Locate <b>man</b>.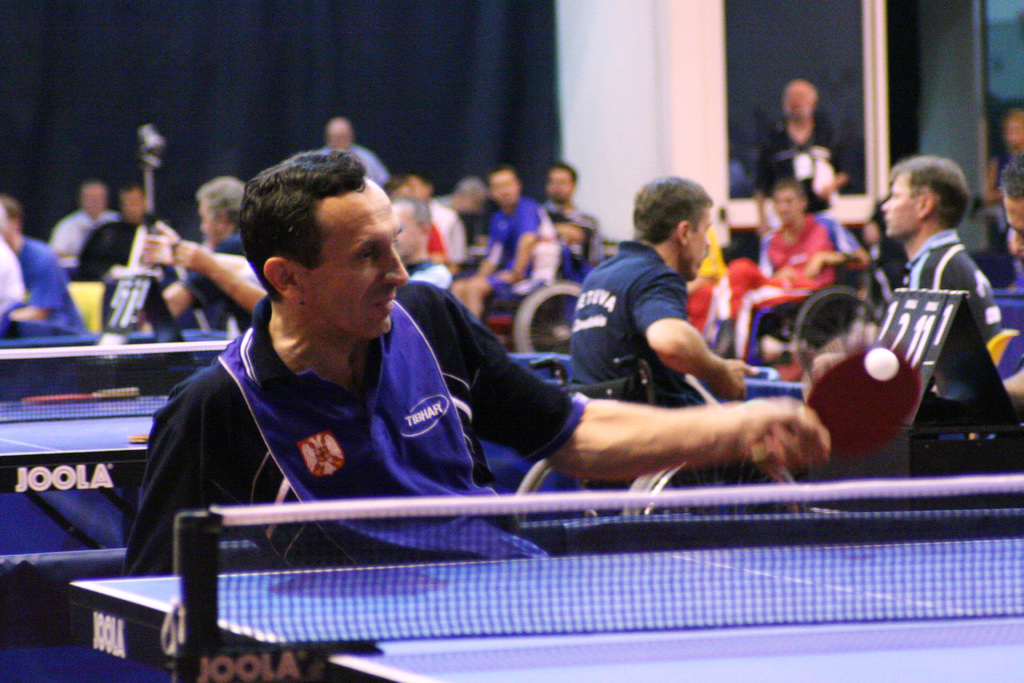
Bounding box: rect(401, 195, 449, 290).
